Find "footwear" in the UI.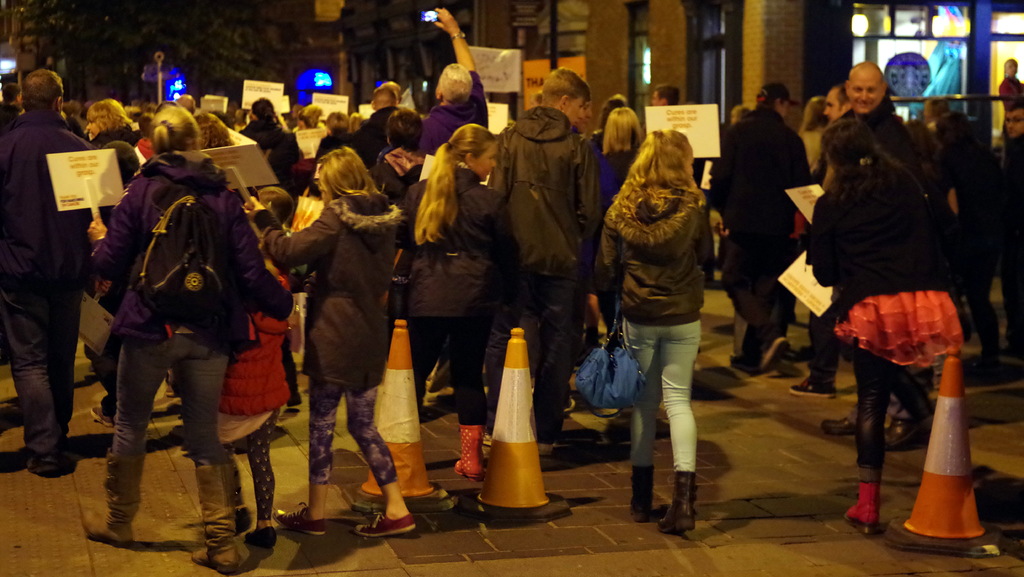
UI element at (x1=93, y1=394, x2=120, y2=434).
